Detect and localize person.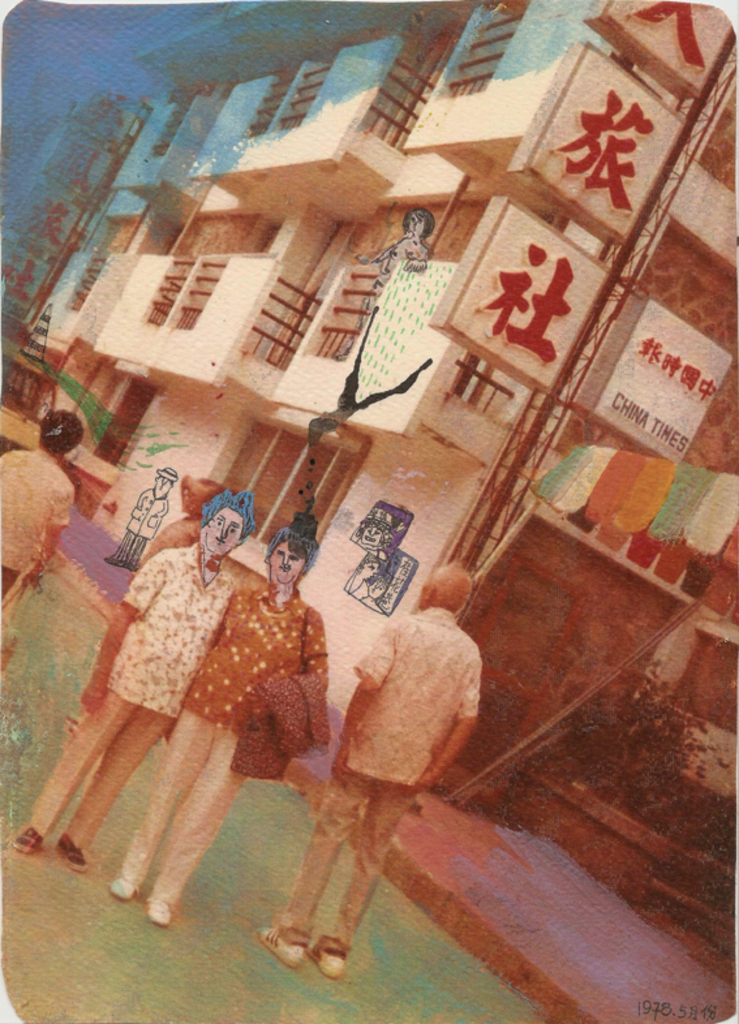
Localized at (0, 414, 85, 603).
